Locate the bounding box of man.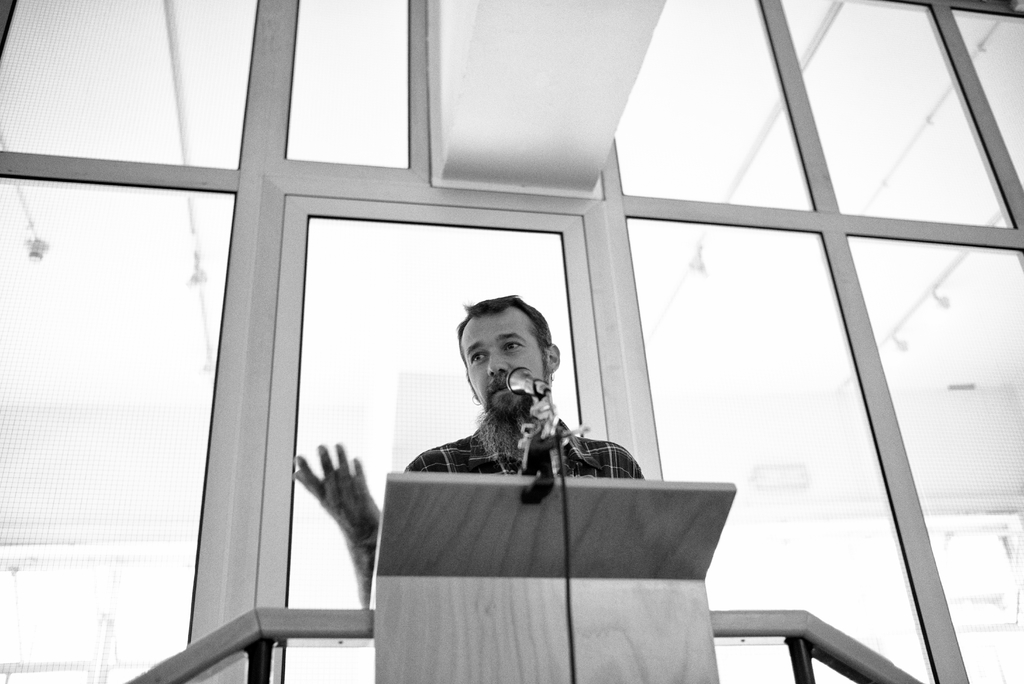
Bounding box: bbox=[291, 284, 634, 630].
